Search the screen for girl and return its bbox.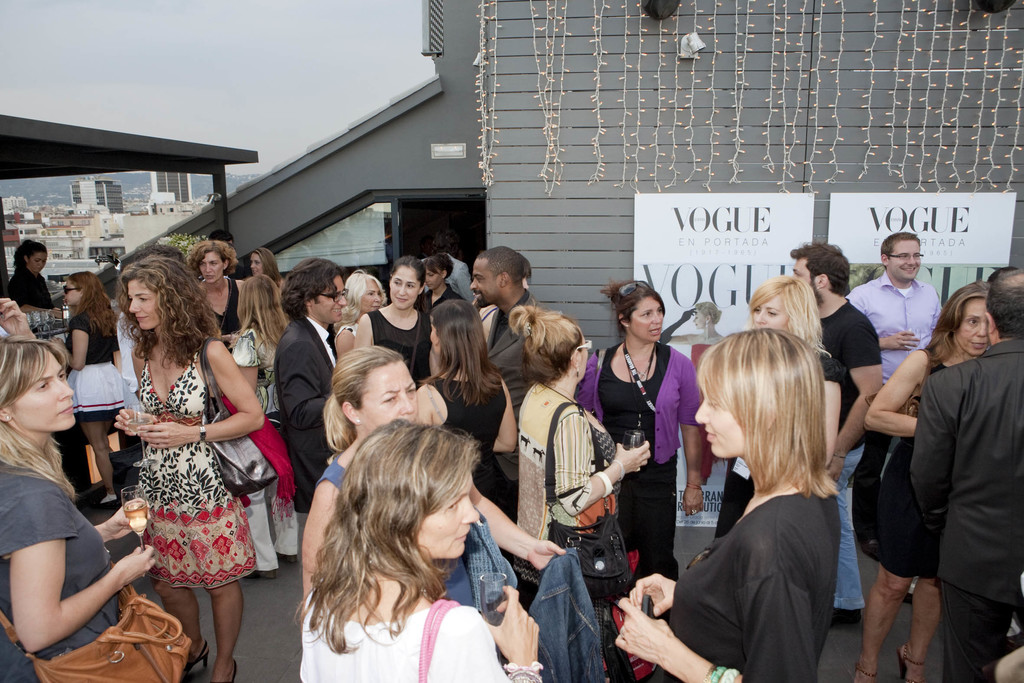
Found: x1=854 y1=281 x2=996 y2=682.
